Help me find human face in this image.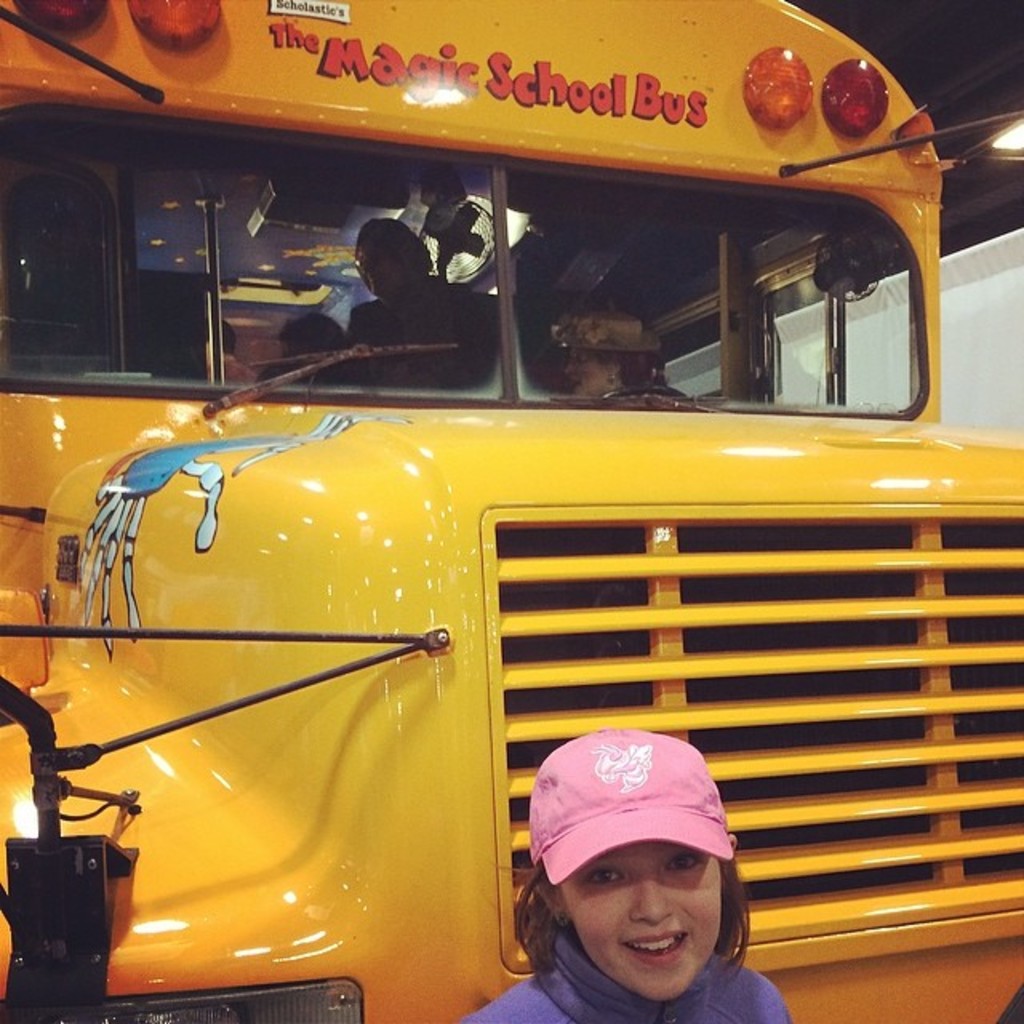
Found it: [left=570, top=352, right=608, bottom=395].
